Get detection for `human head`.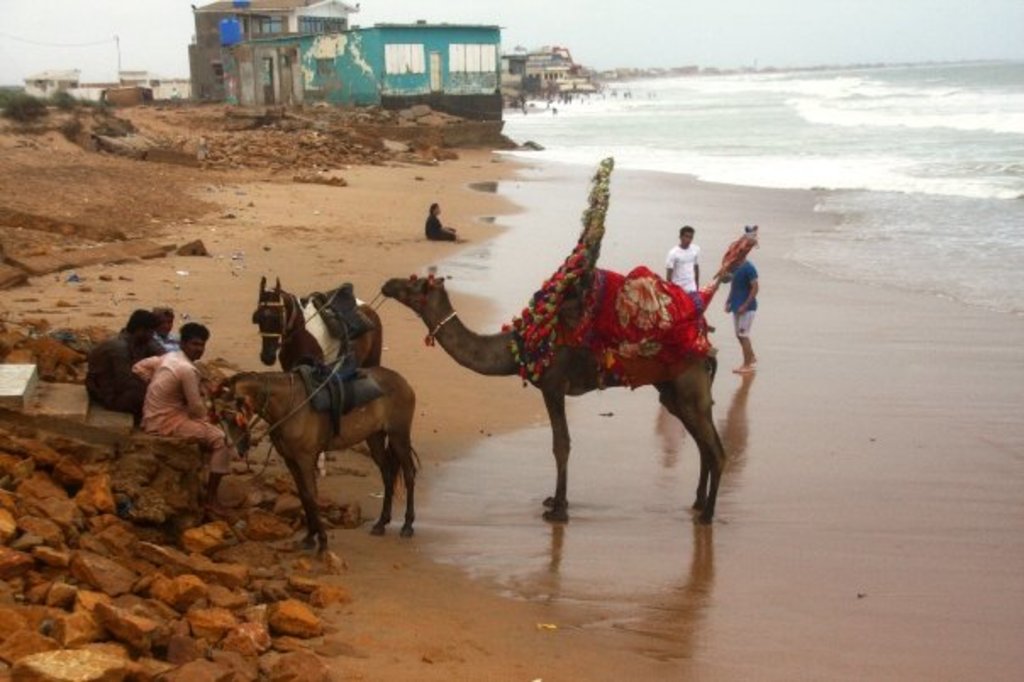
Detection: (left=175, top=322, right=215, bottom=361).
